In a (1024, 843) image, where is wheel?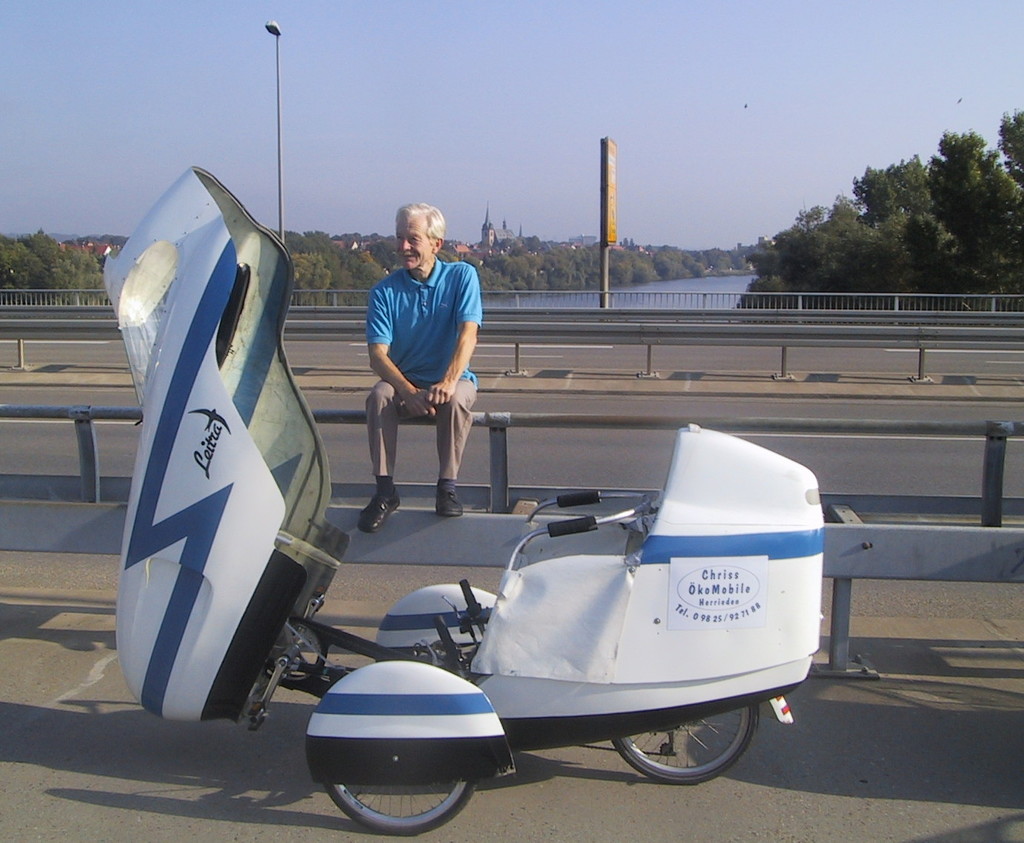
pyautogui.locateOnScreen(612, 708, 758, 793).
